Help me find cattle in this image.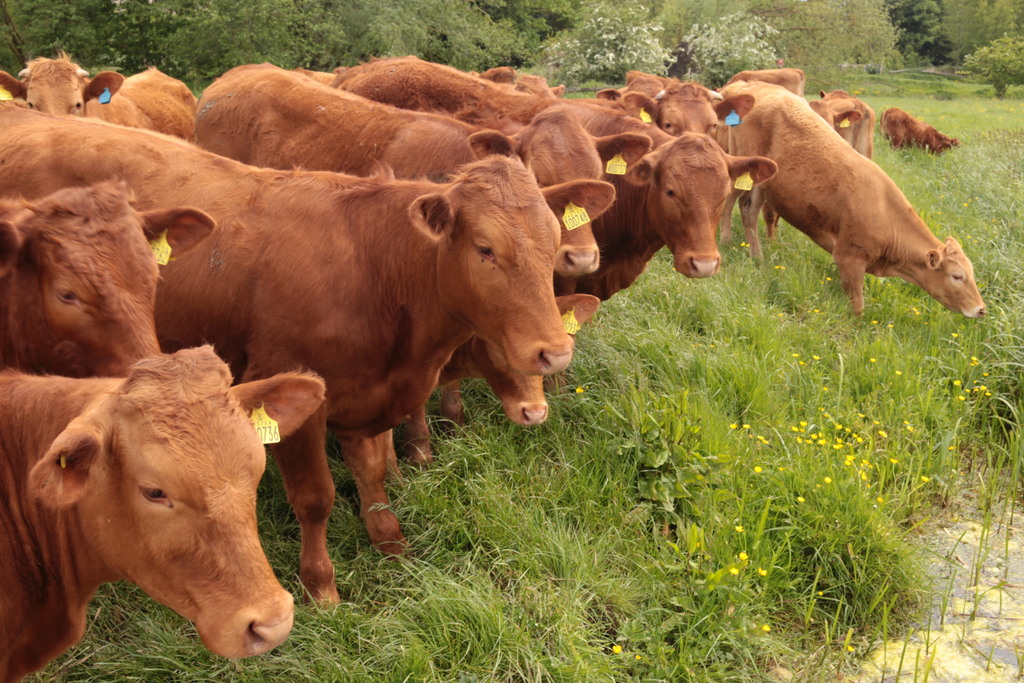
Found it: <box>879,108,962,158</box>.
